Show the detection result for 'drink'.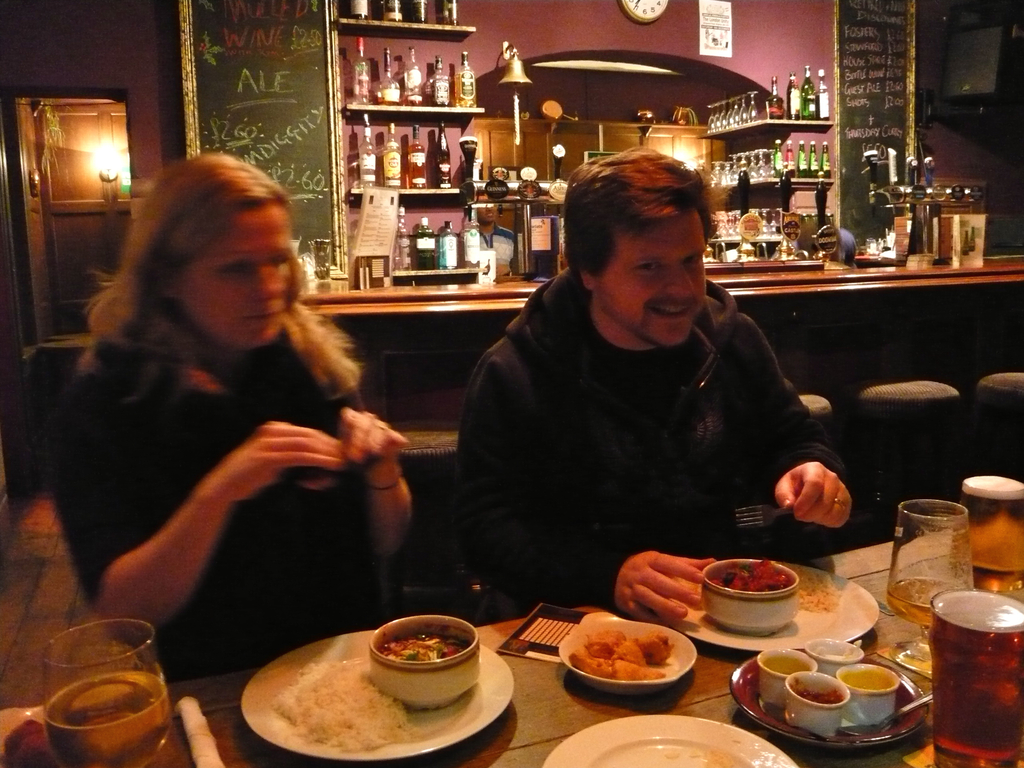
detection(435, 54, 448, 102).
